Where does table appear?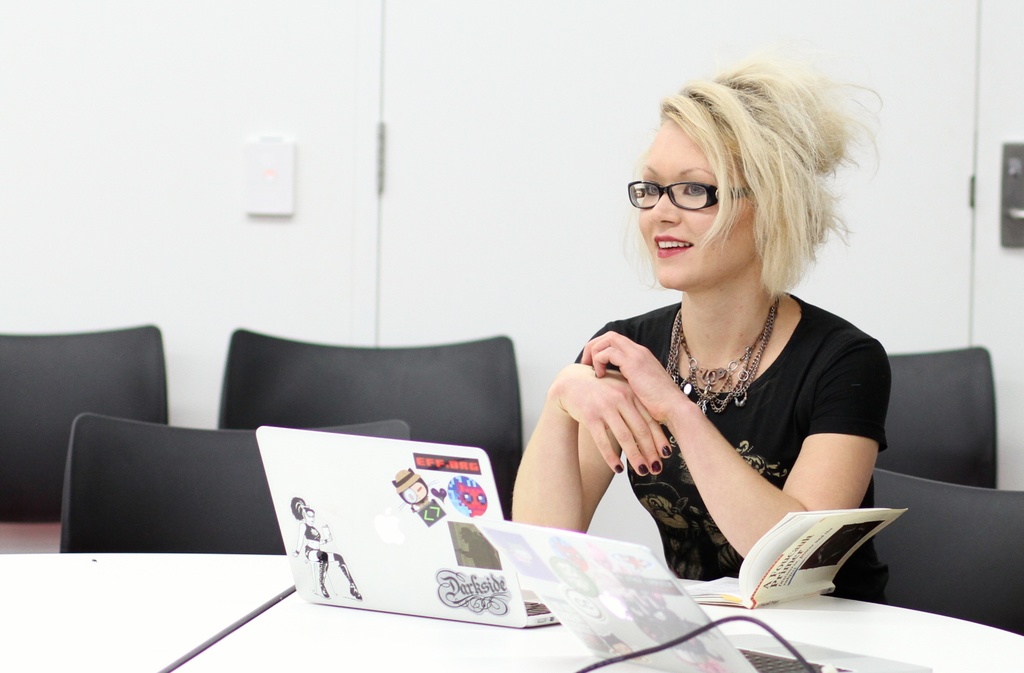
Appears at BBox(0, 553, 1023, 672).
